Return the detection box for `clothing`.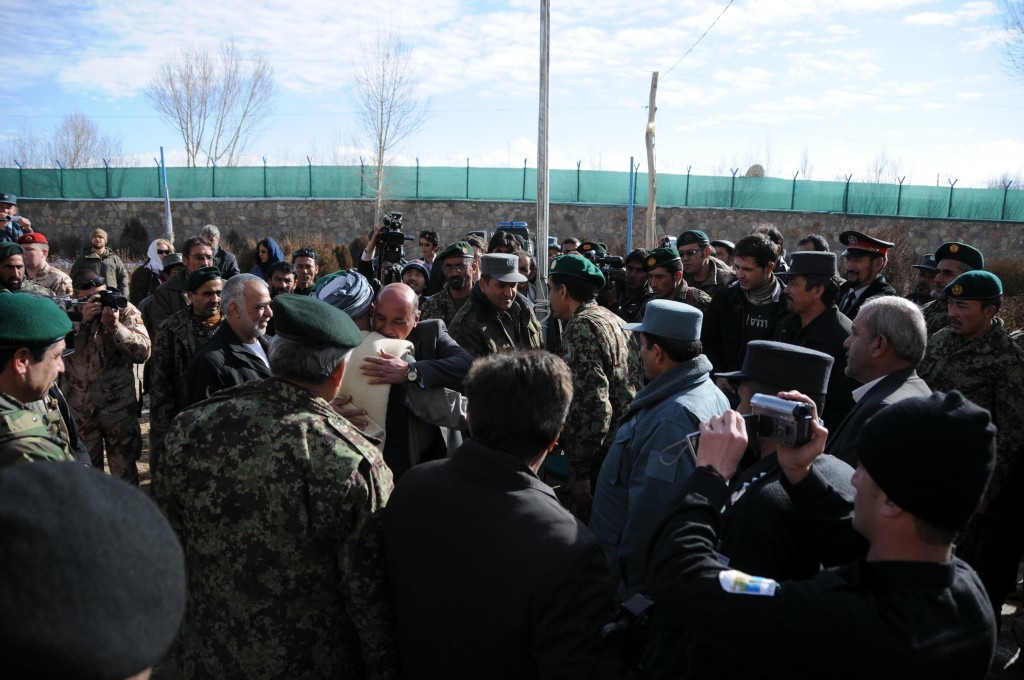
left=921, top=317, right=1023, bottom=561.
